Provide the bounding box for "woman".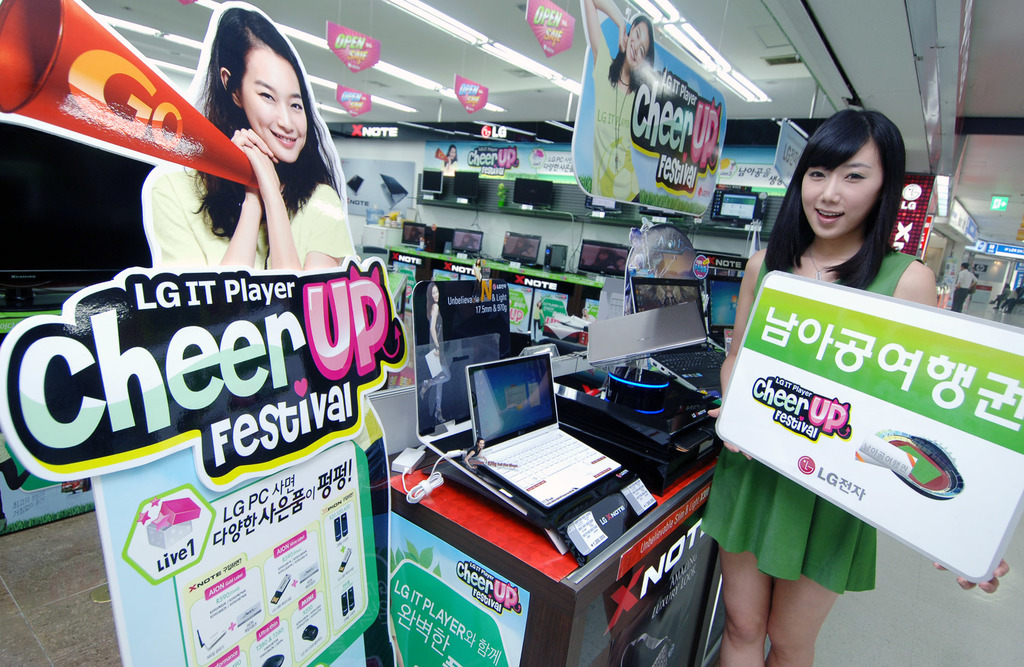
box(129, 26, 356, 297).
